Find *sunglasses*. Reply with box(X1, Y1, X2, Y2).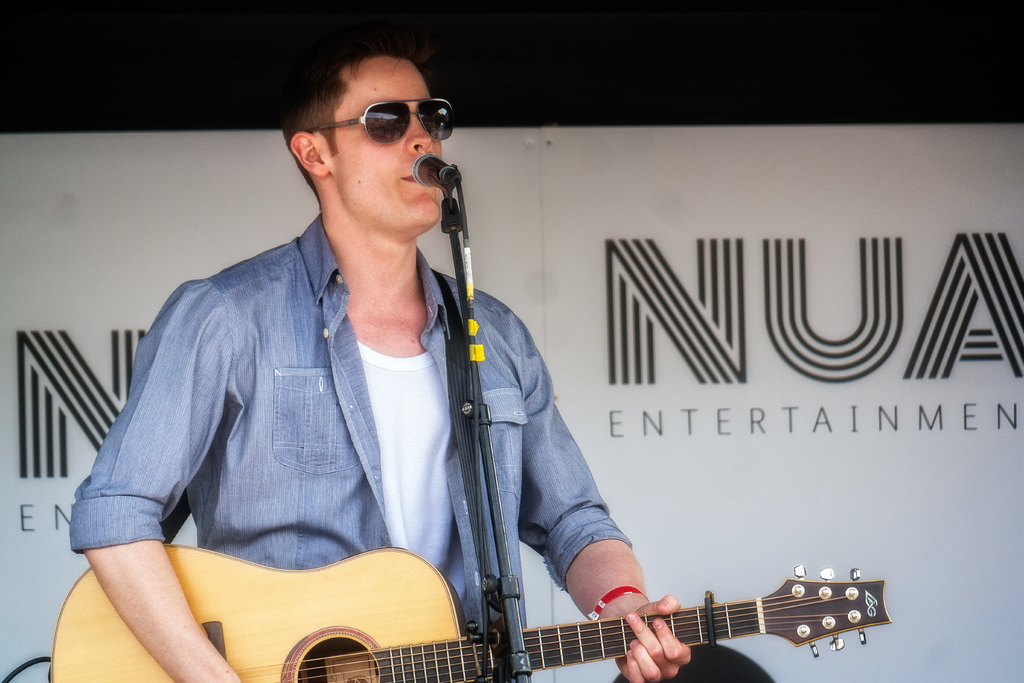
box(305, 98, 455, 145).
